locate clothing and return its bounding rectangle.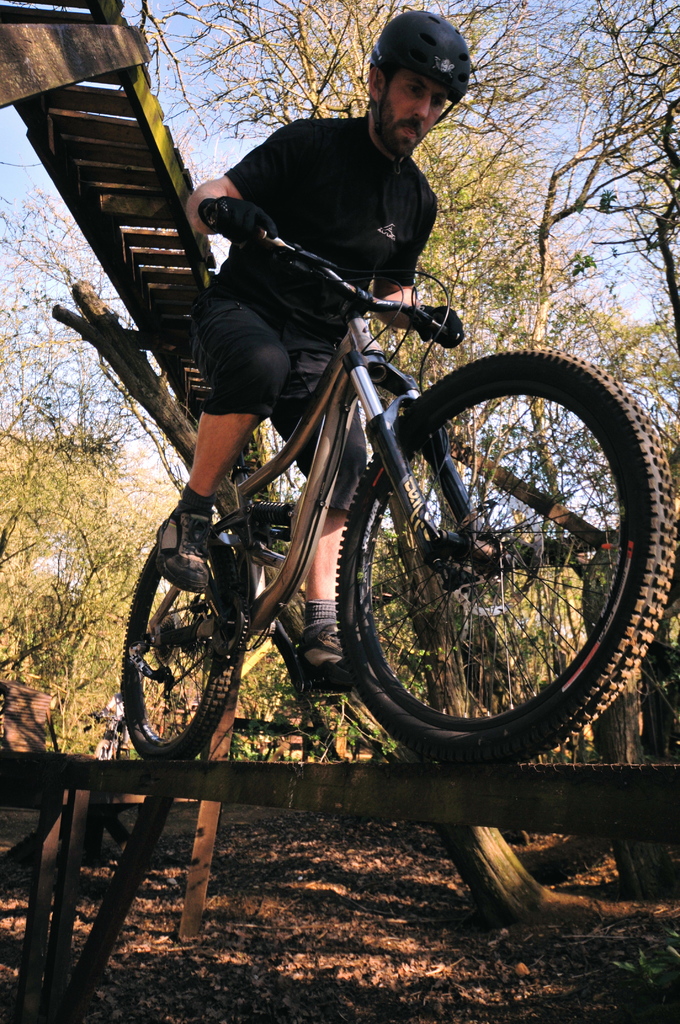
{"x1": 184, "y1": 67, "x2": 494, "y2": 349}.
